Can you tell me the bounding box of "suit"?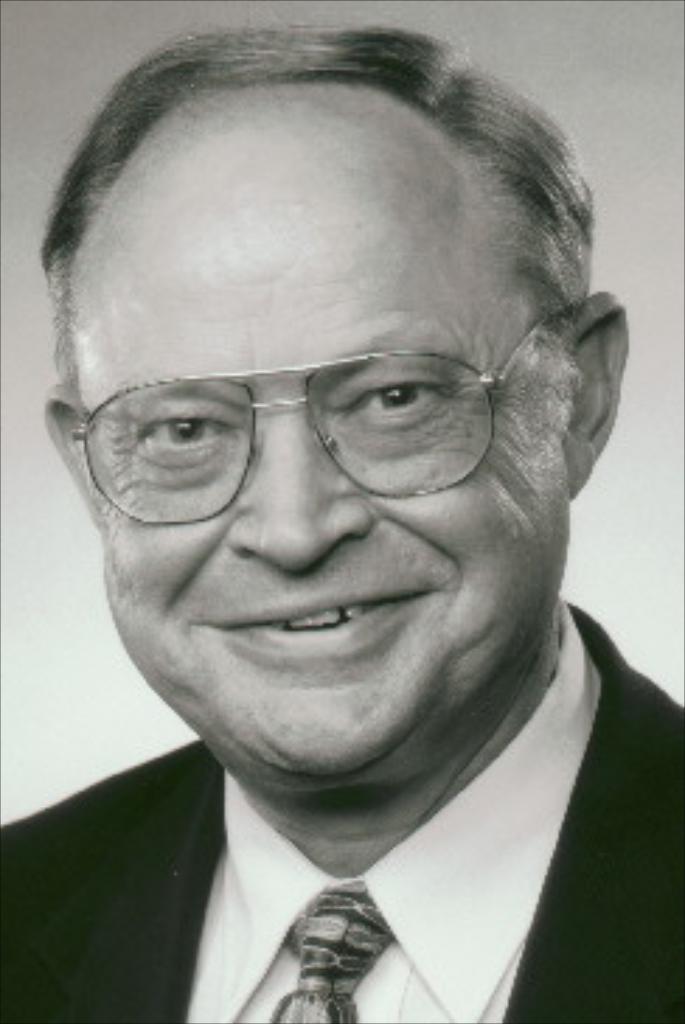
rect(0, 595, 682, 1021).
